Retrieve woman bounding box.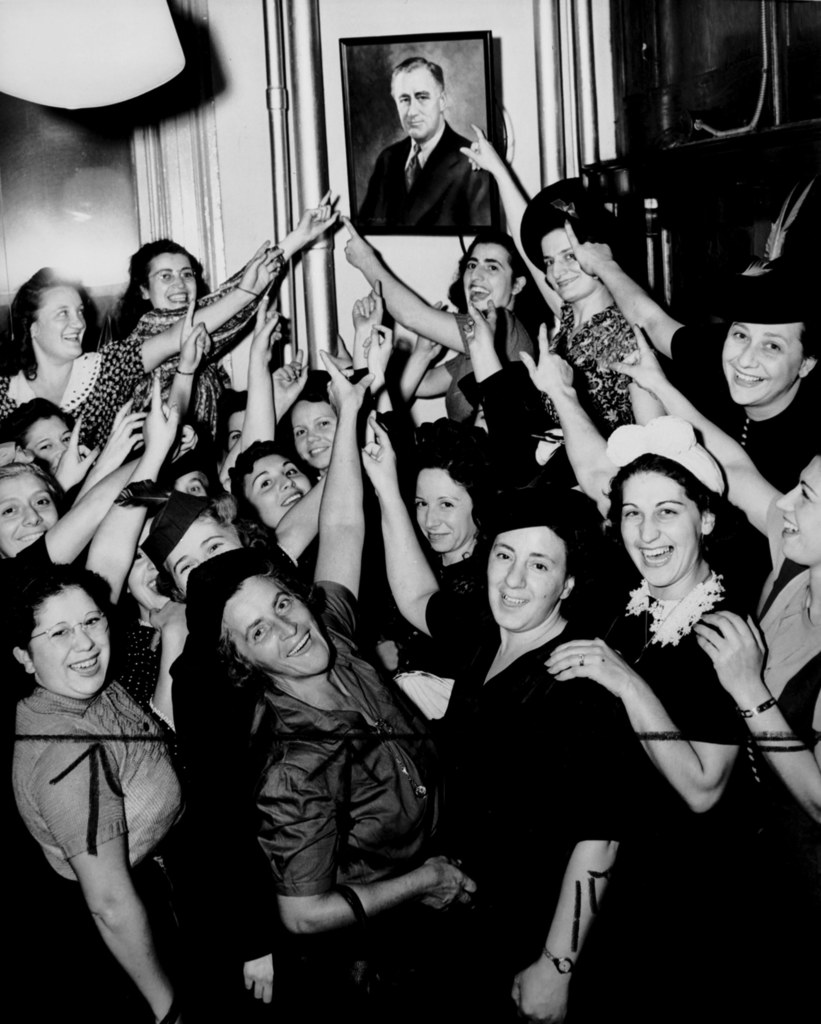
Bounding box: 566,214,820,486.
